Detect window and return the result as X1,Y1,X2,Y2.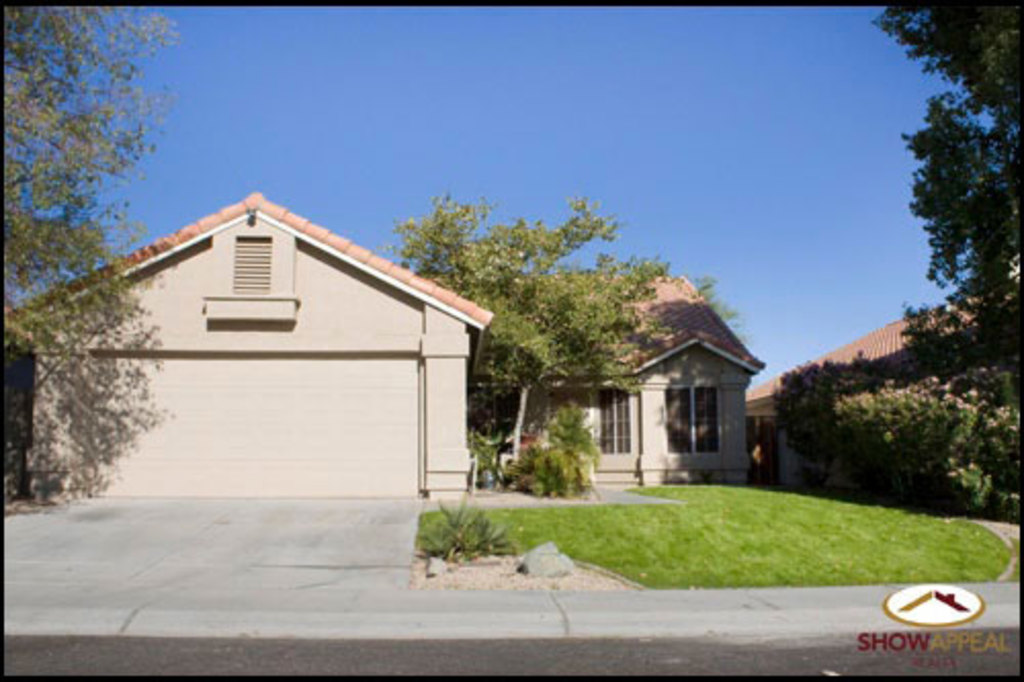
664,383,721,453.
